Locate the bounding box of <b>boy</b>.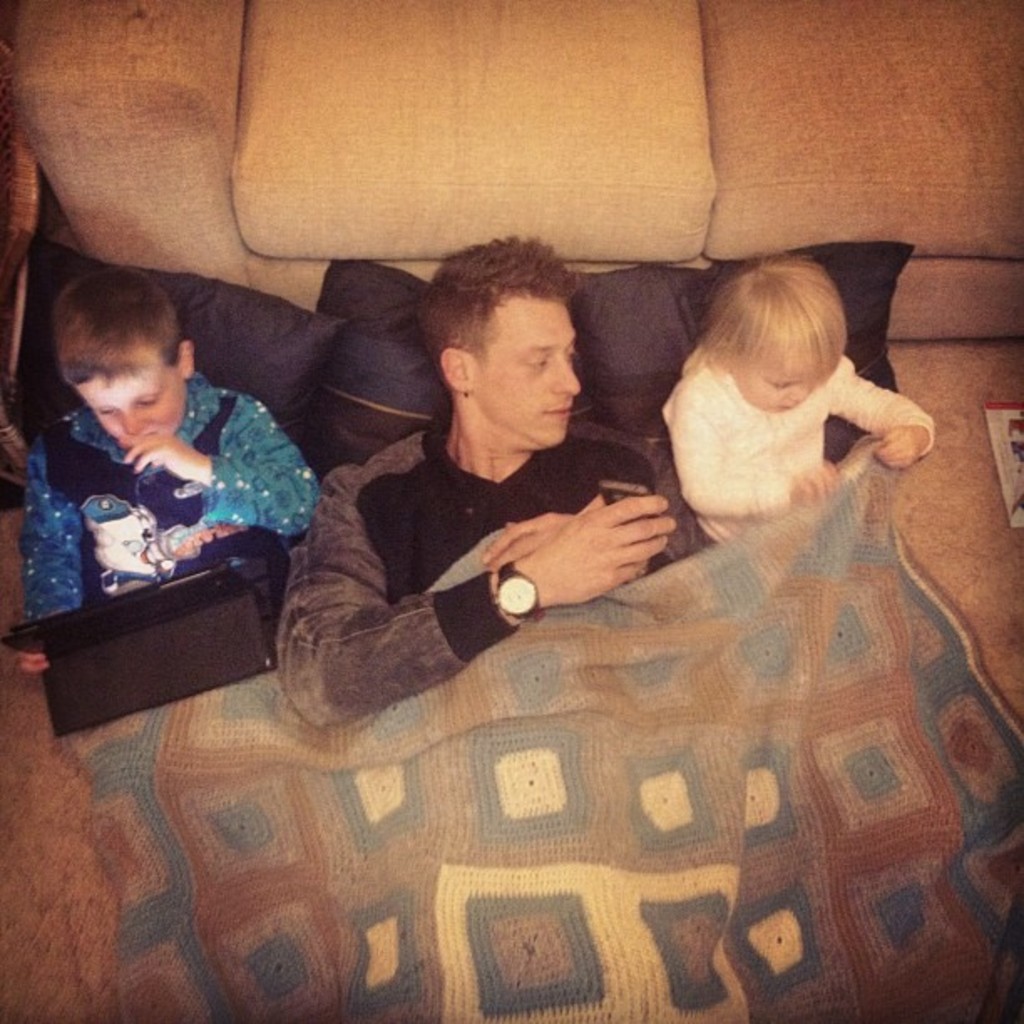
Bounding box: detection(5, 253, 311, 641).
